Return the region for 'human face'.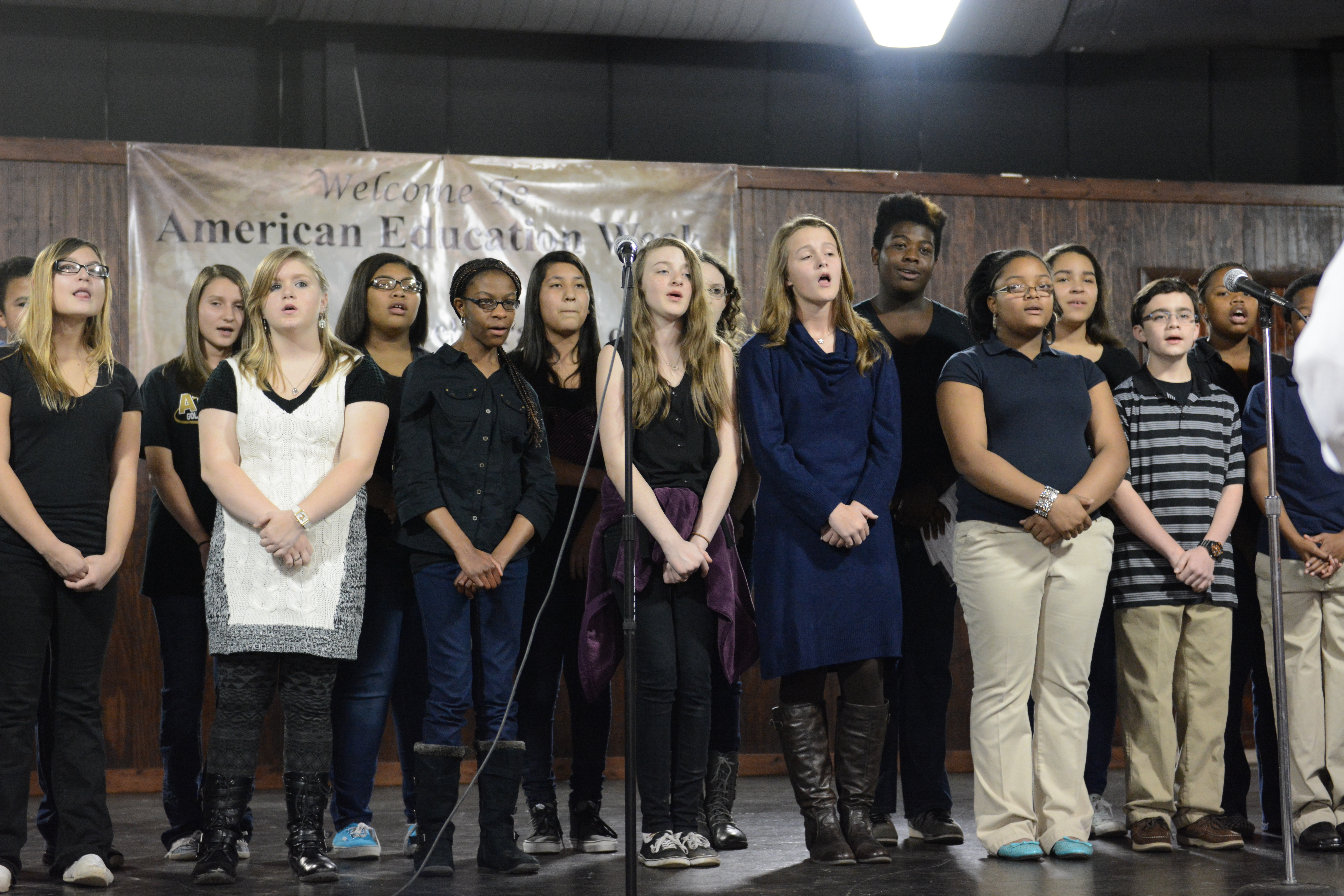
224:58:235:74.
